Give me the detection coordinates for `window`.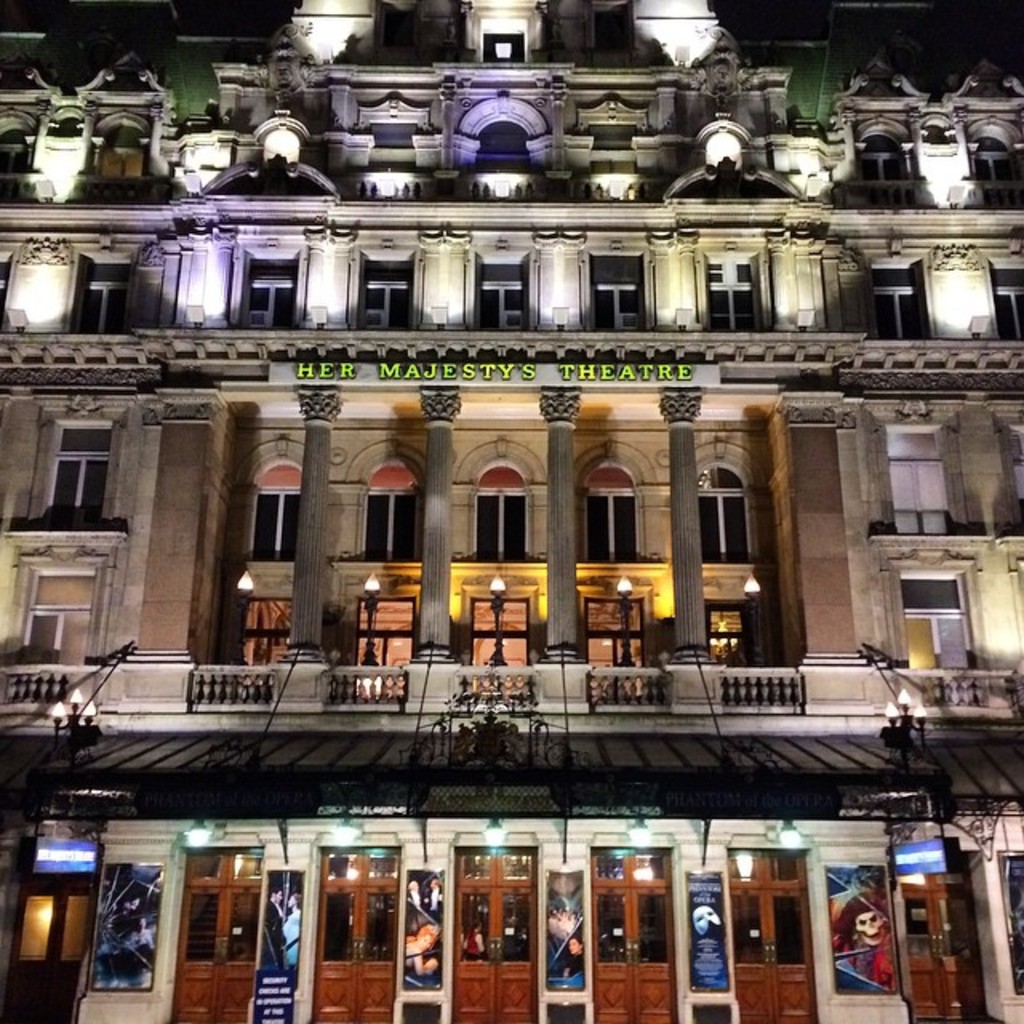
477/258/530/338.
